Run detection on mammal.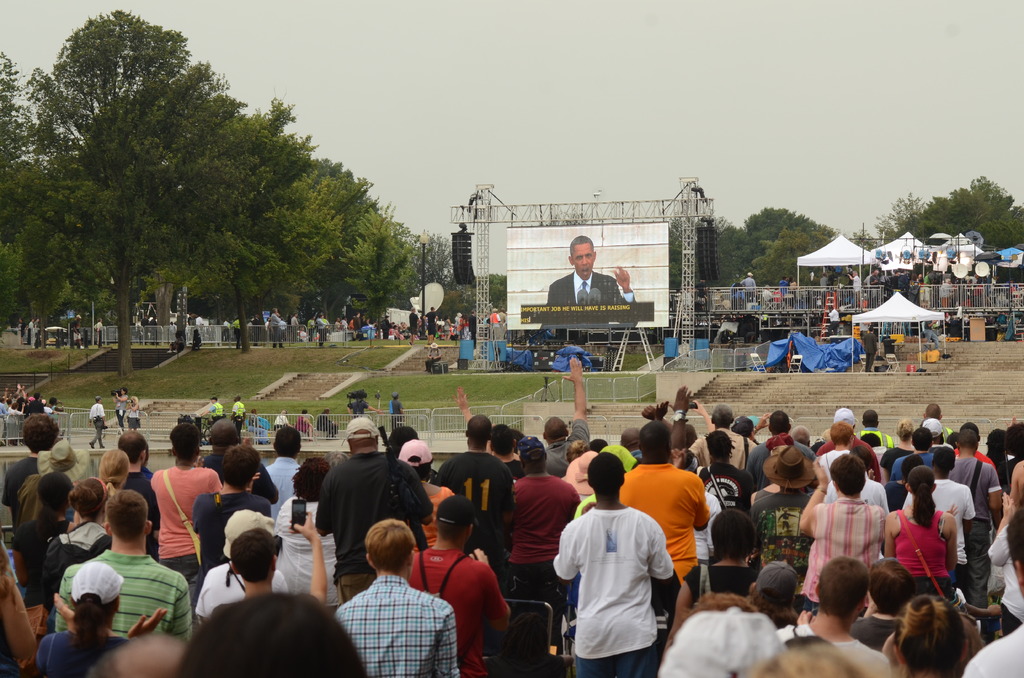
Result: <bbox>740, 270, 757, 304</bbox>.
